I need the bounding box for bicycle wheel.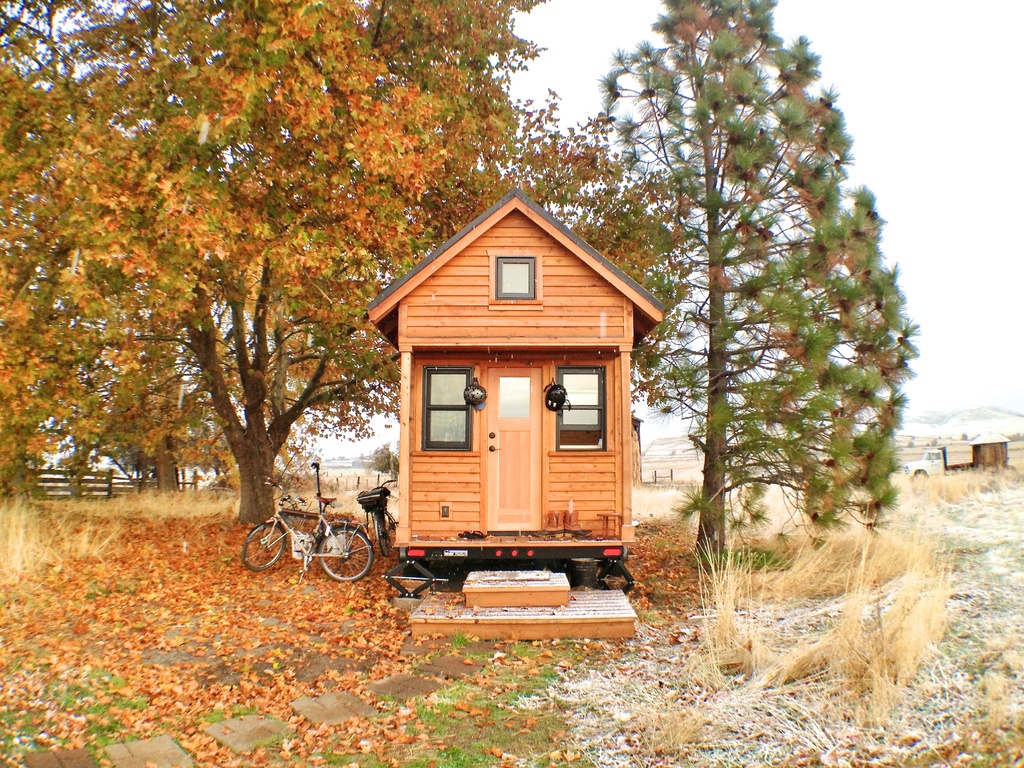
Here it is: [316,525,374,581].
